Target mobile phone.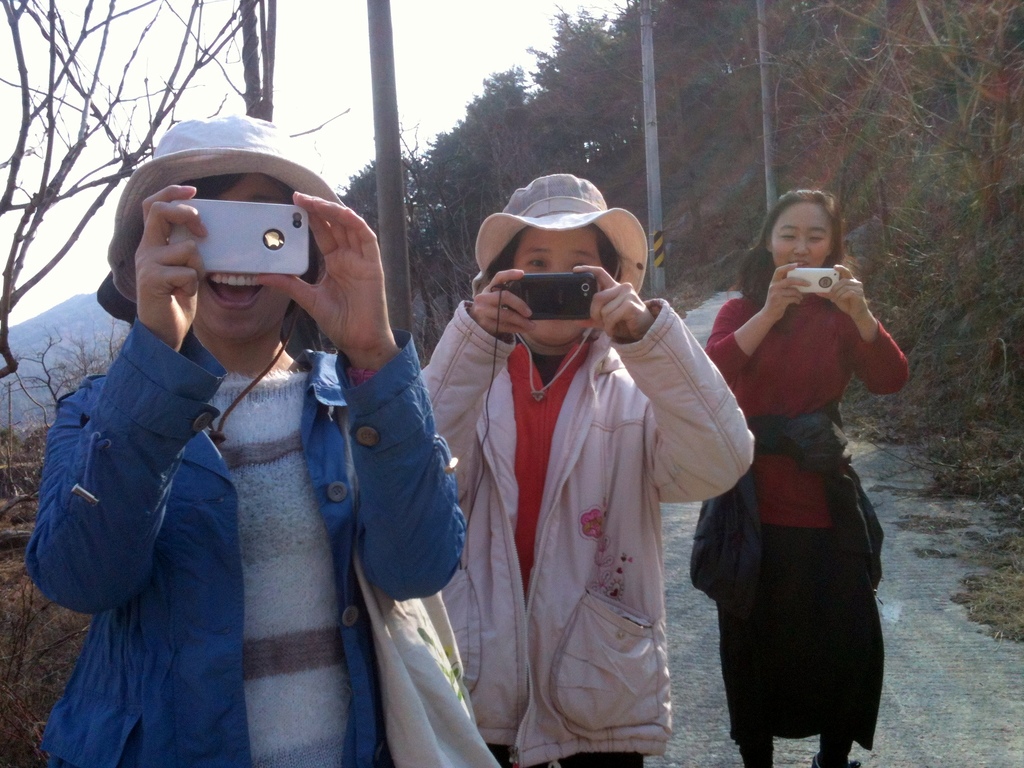
Target region: BBox(783, 266, 842, 292).
